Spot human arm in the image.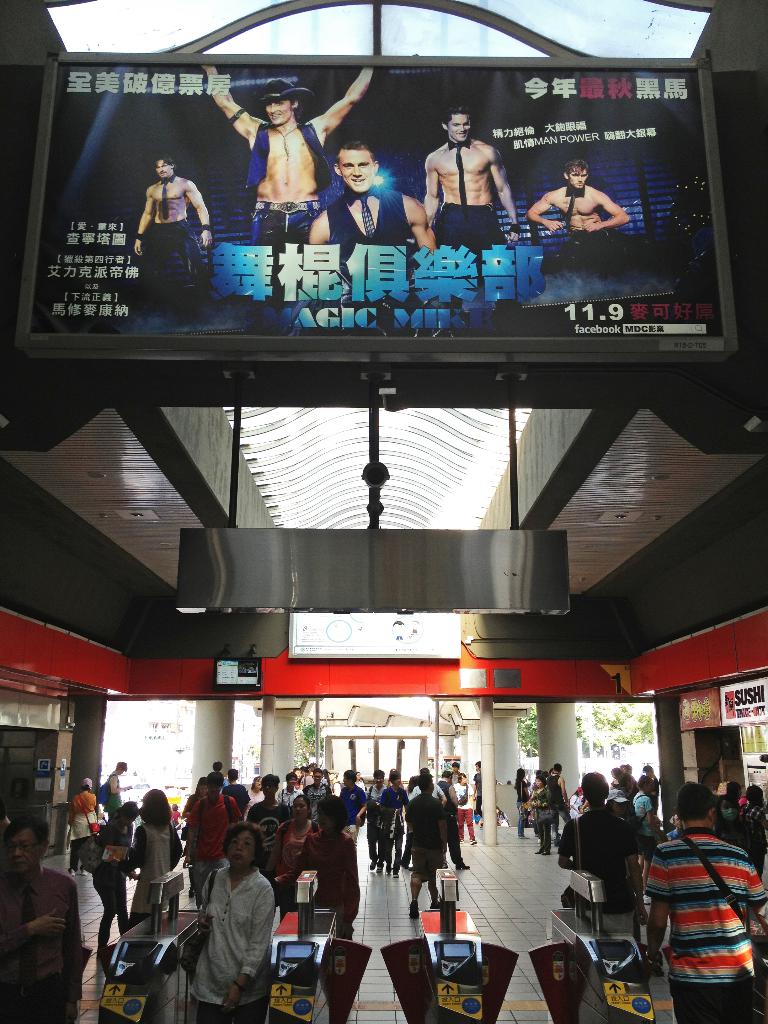
human arm found at 308,215,328,250.
